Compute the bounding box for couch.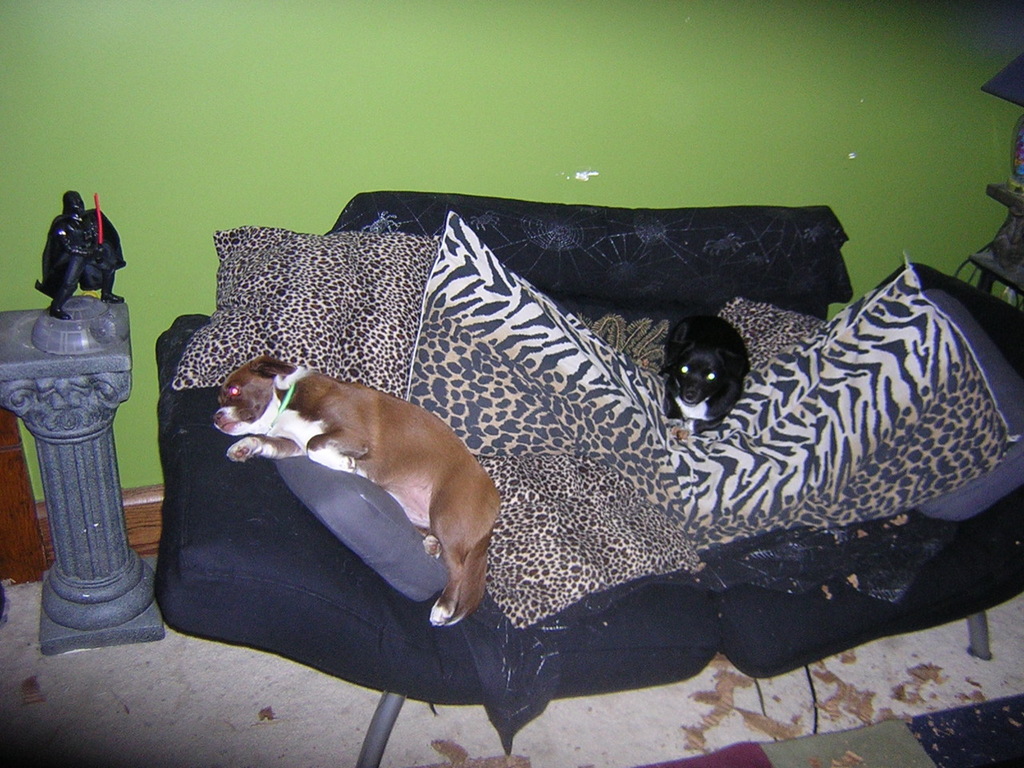
[x1=106, y1=177, x2=1023, y2=742].
